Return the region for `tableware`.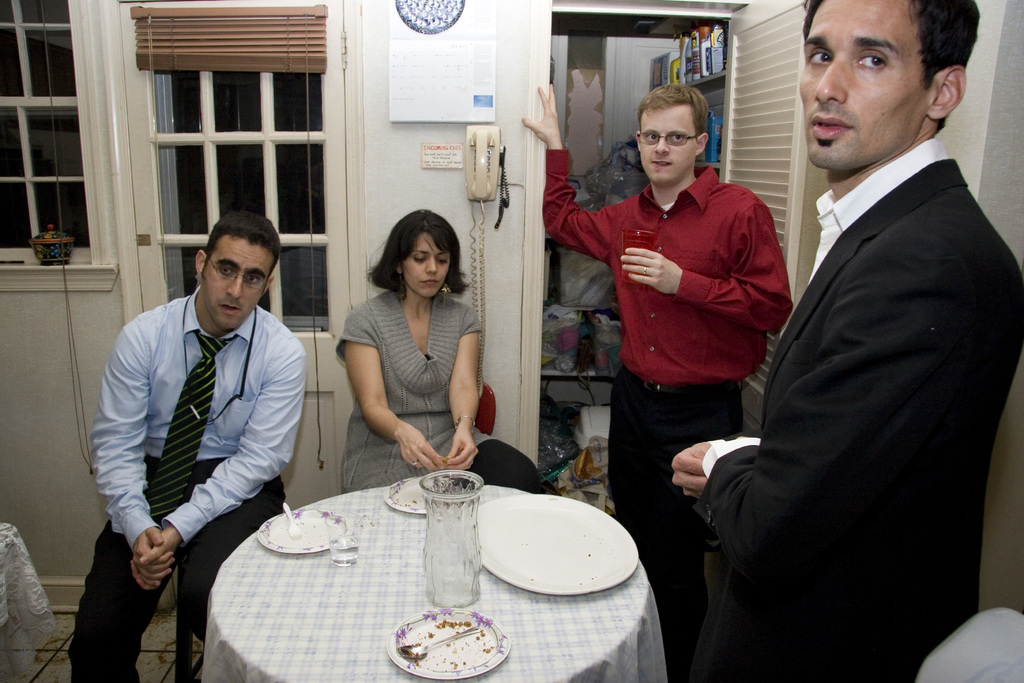
{"left": 399, "top": 620, "right": 479, "bottom": 657}.
